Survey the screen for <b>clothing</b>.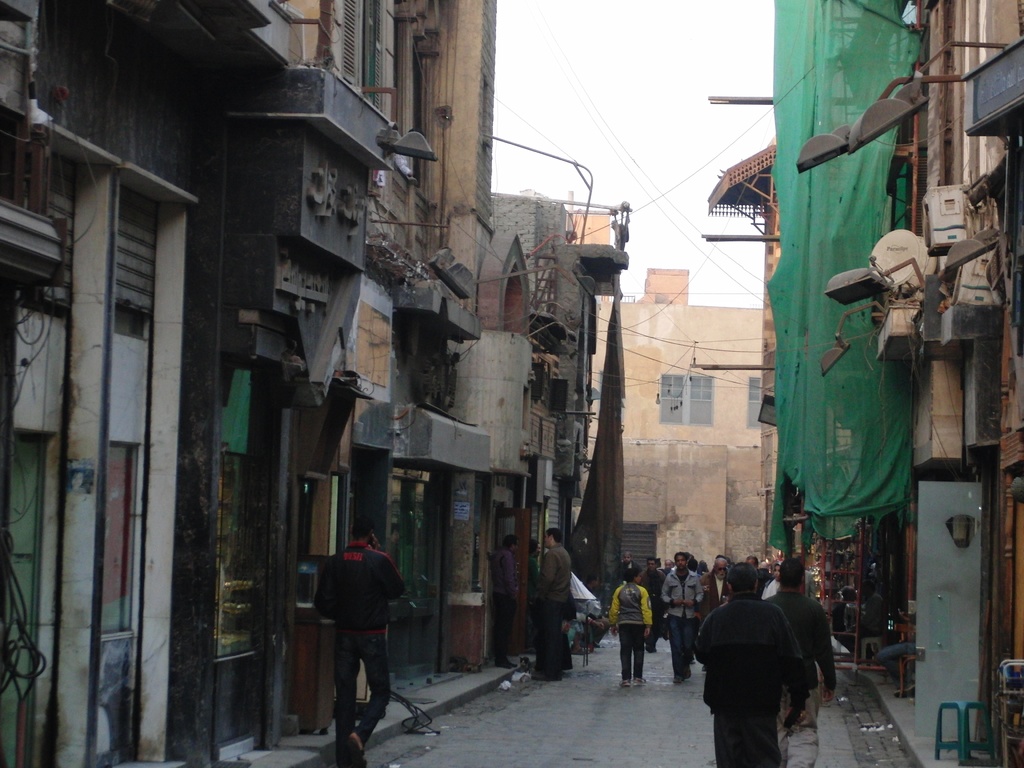
Survey found: 612:580:652:678.
